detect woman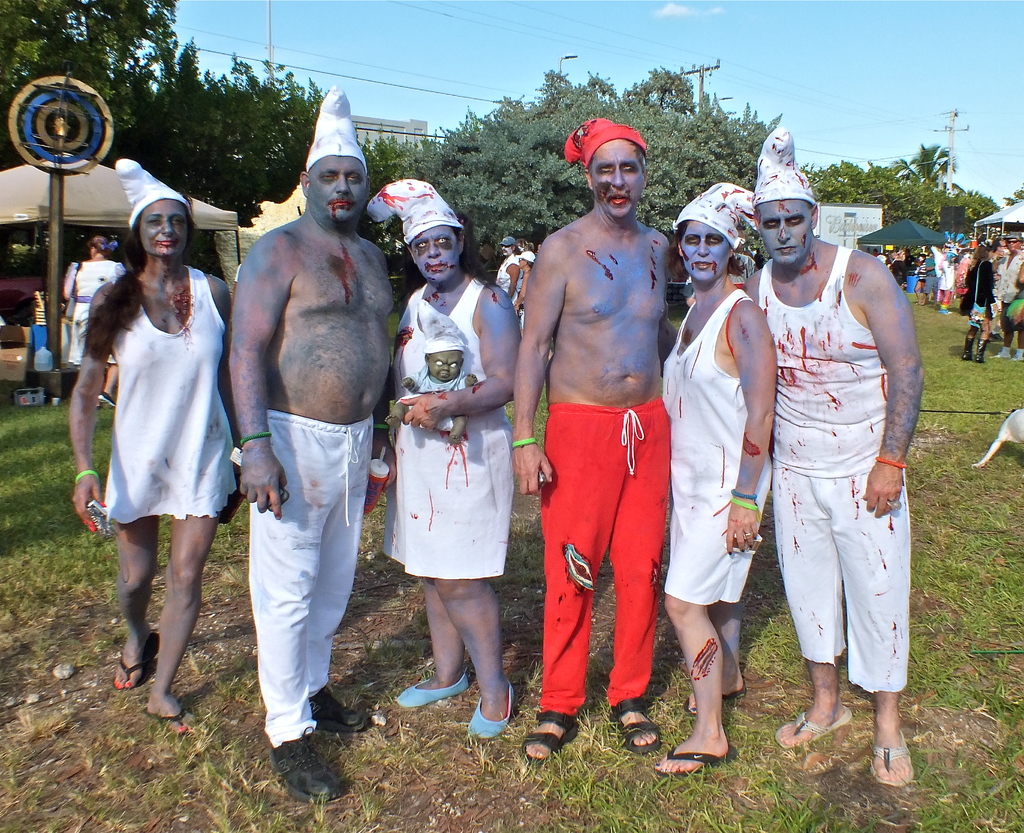
l=369, t=175, r=532, b=737
